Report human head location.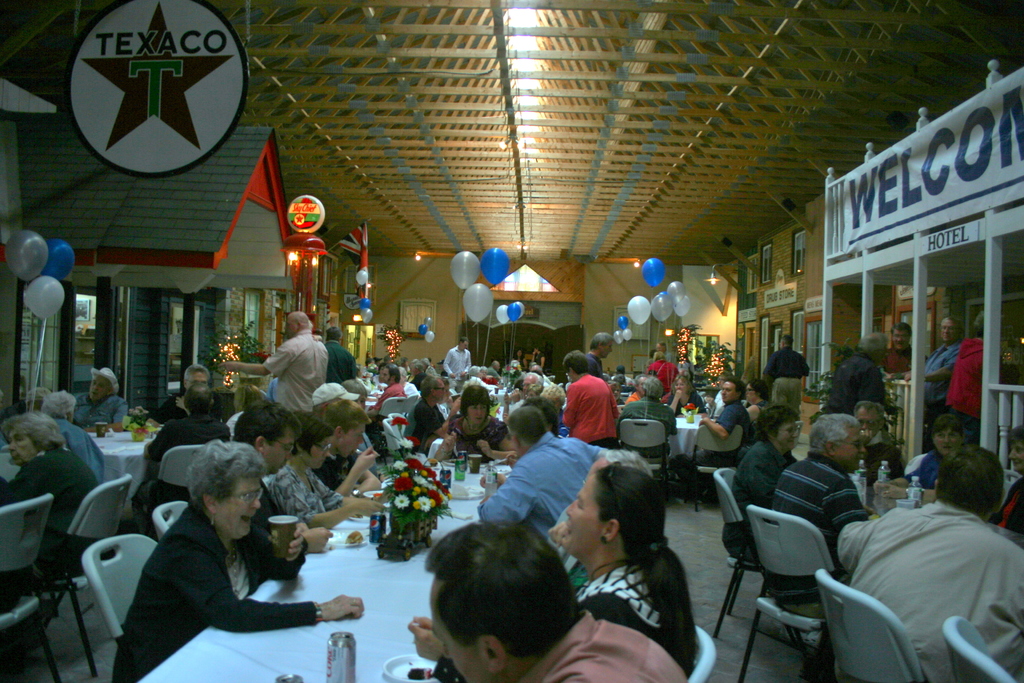
Report: [x1=656, y1=341, x2=668, y2=352].
